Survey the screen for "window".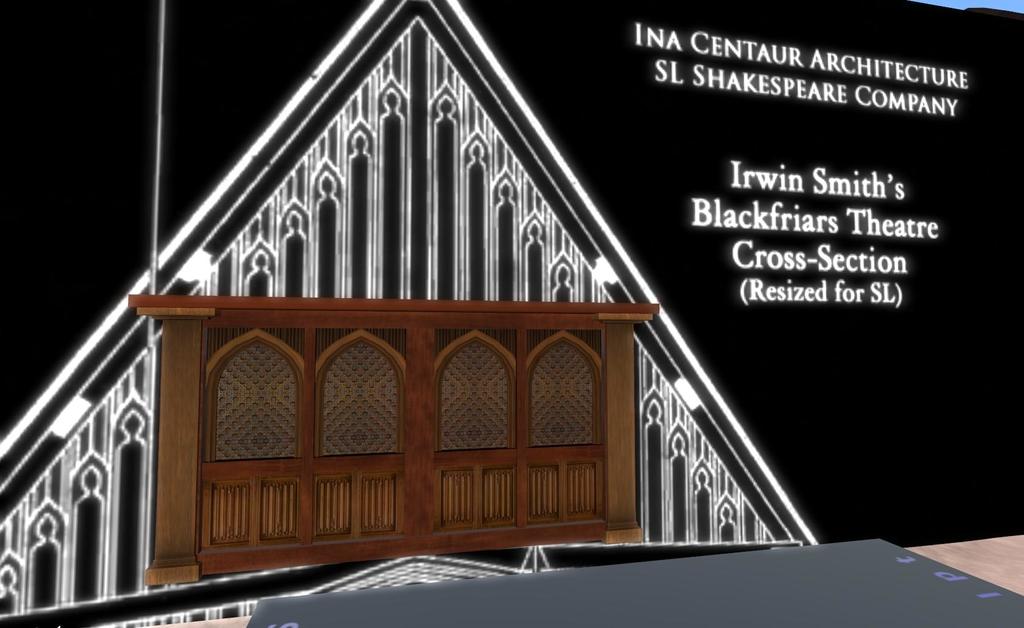
Survey found: (196,333,311,562).
